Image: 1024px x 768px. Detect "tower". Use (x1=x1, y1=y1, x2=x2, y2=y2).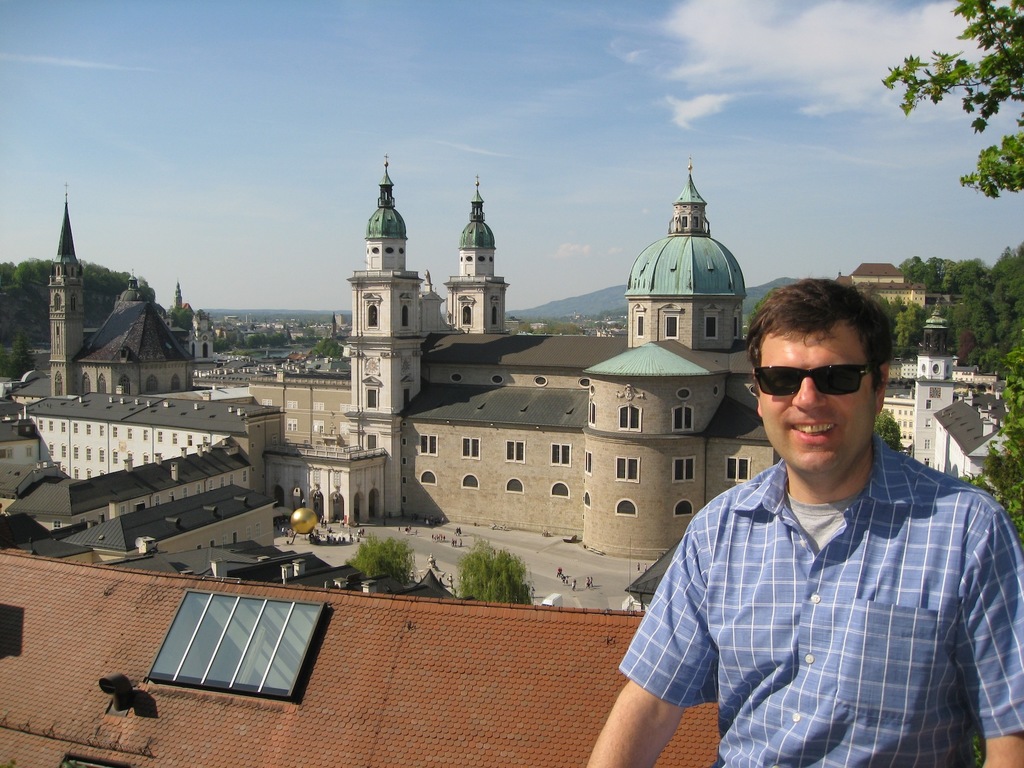
(x1=340, y1=152, x2=424, y2=507).
